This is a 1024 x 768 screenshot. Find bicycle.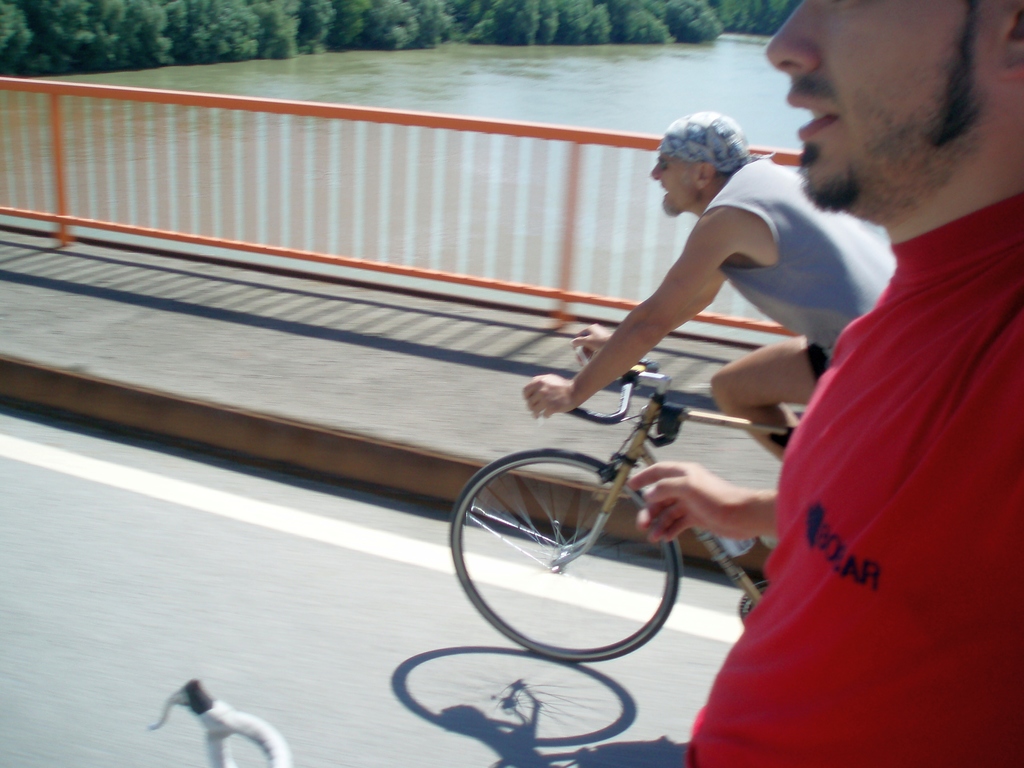
Bounding box: (left=444, top=315, right=795, bottom=664).
